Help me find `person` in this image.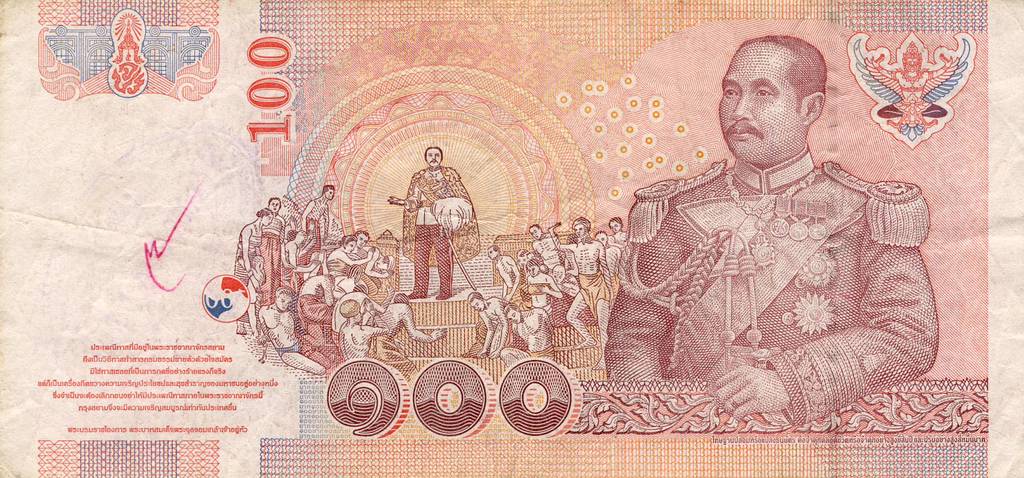
Found it: [x1=599, y1=210, x2=641, y2=282].
